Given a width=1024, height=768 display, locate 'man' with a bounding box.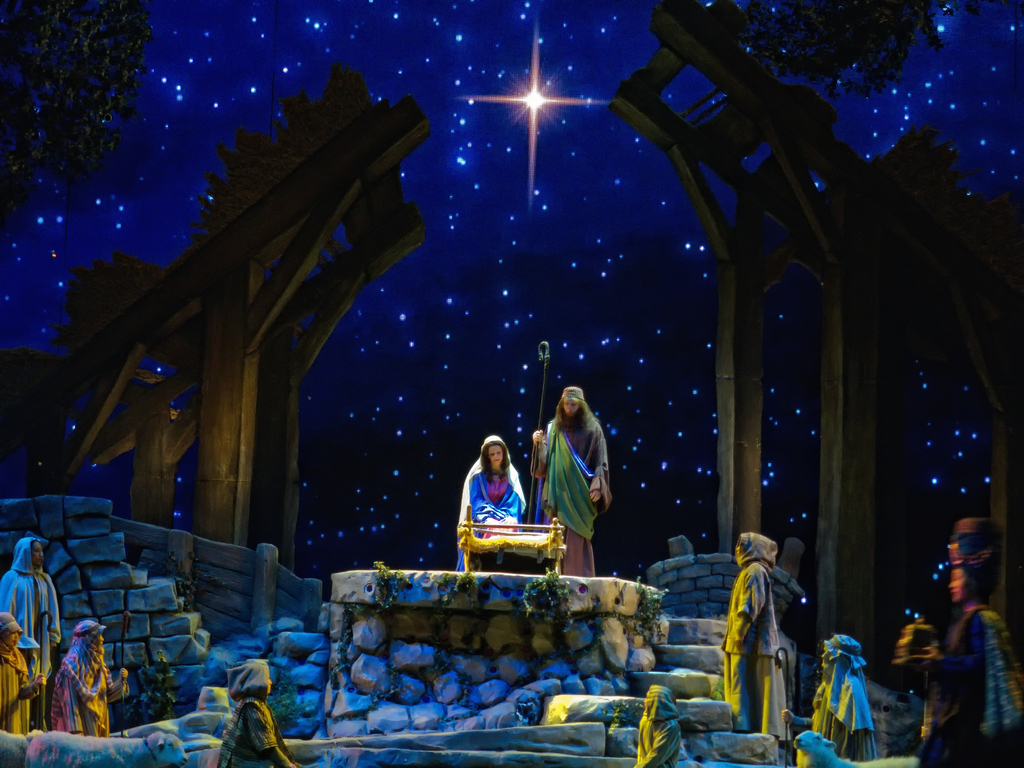
Located: left=526, top=387, right=627, bottom=567.
